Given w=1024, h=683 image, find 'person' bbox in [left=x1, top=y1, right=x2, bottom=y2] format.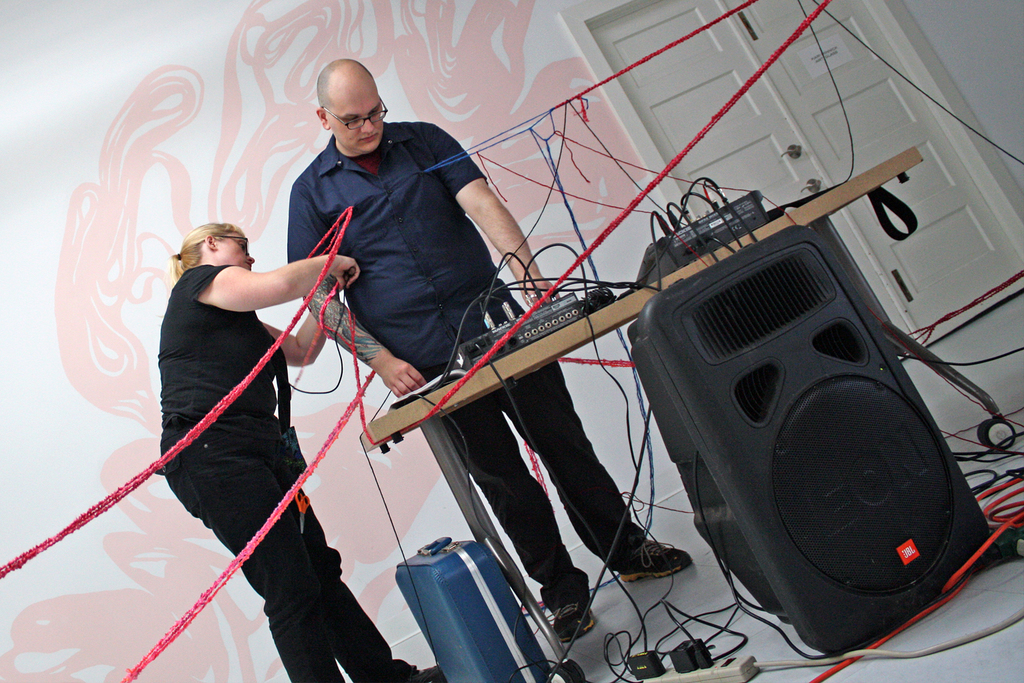
[left=156, top=217, right=445, bottom=682].
